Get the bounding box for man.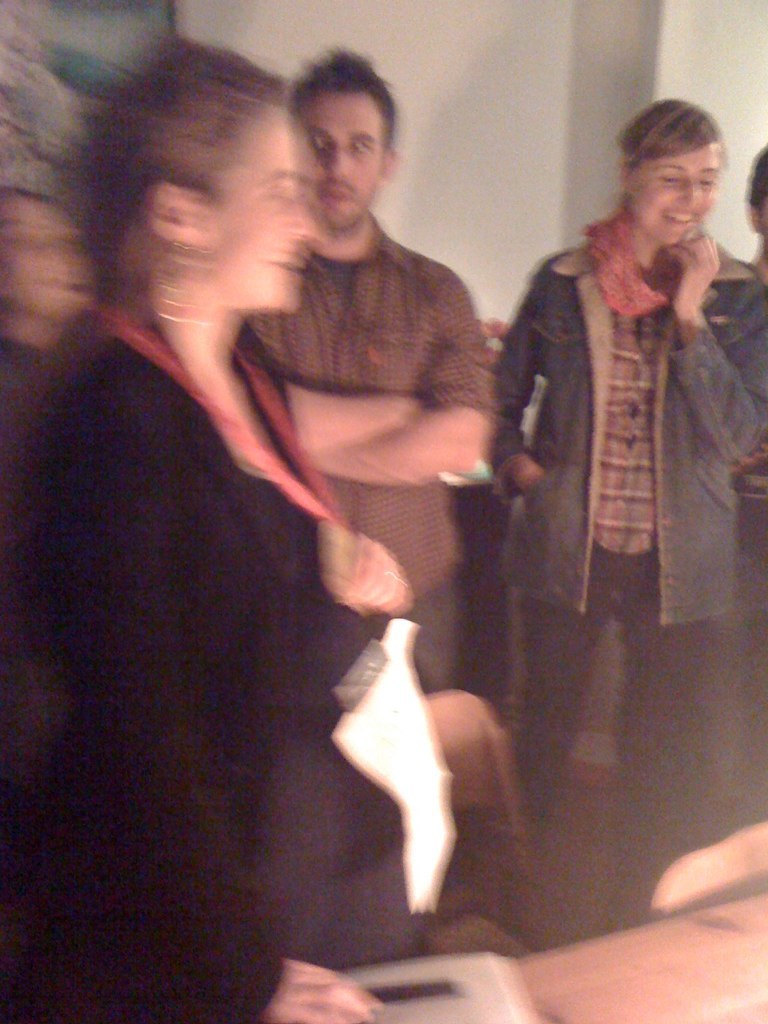
x1=247, y1=54, x2=487, y2=686.
